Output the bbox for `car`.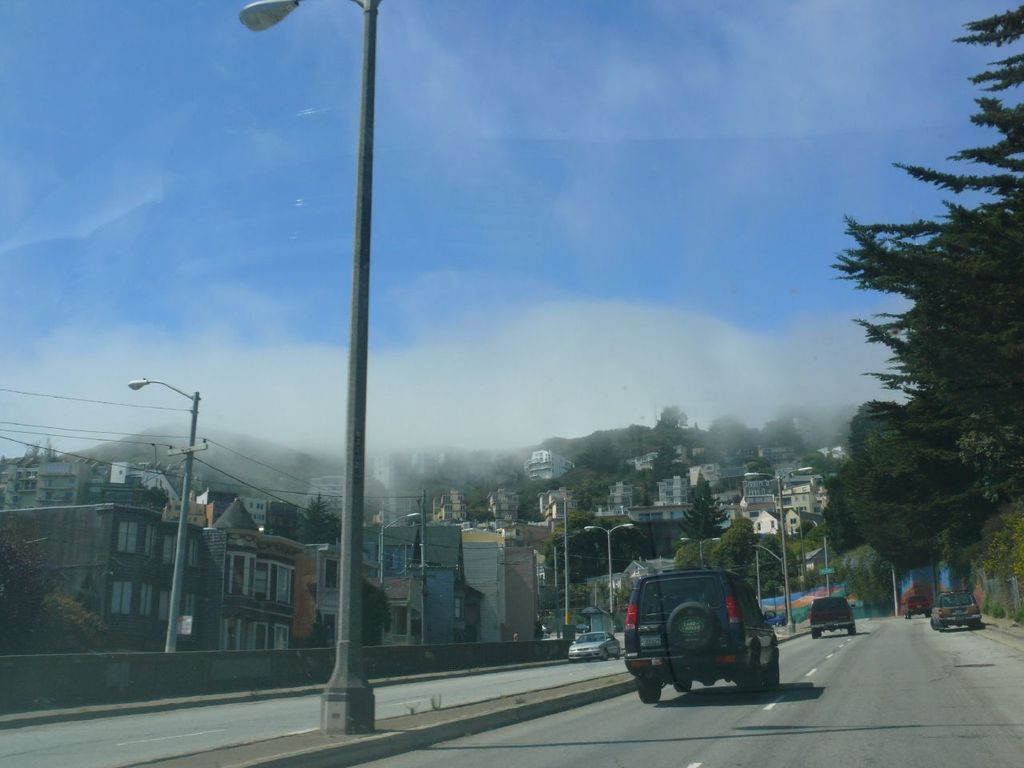
<box>567,630,619,662</box>.
